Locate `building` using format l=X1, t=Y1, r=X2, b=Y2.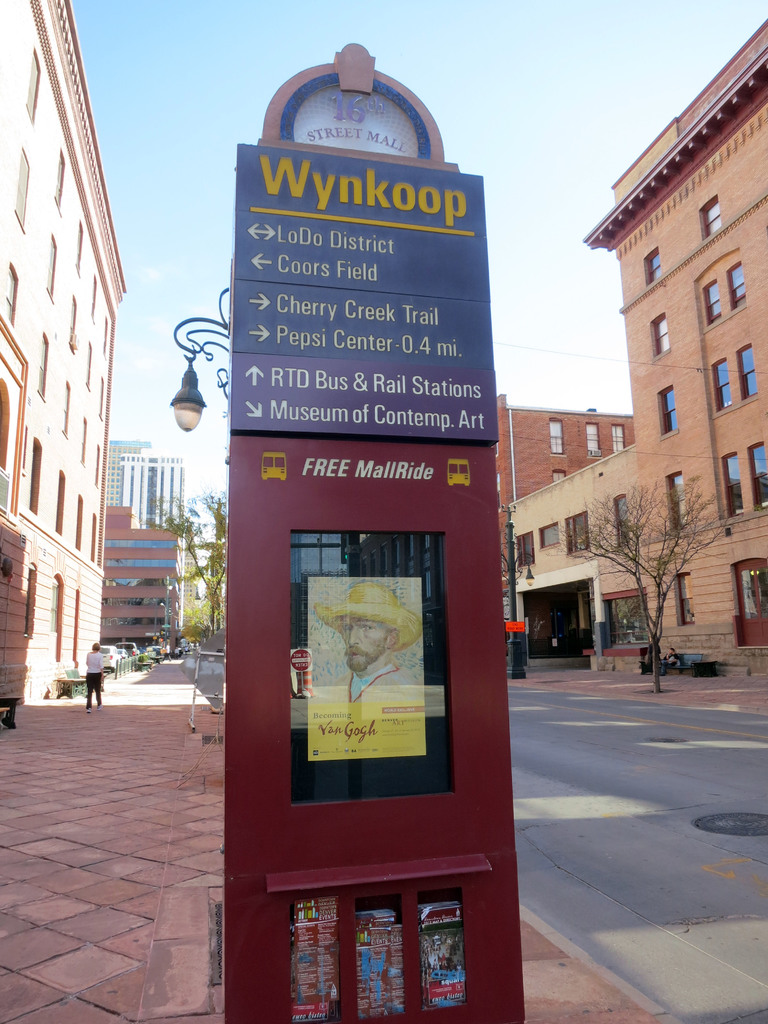
l=576, t=13, r=767, b=681.
